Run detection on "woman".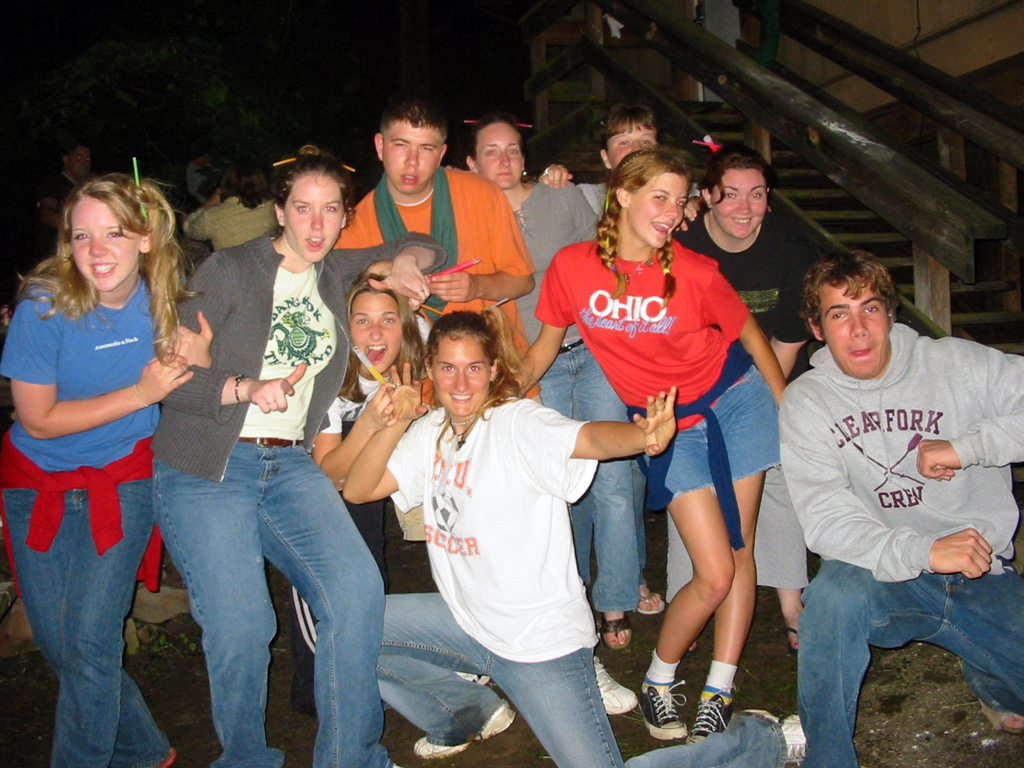
Result: left=663, top=143, right=815, bottom=652.
